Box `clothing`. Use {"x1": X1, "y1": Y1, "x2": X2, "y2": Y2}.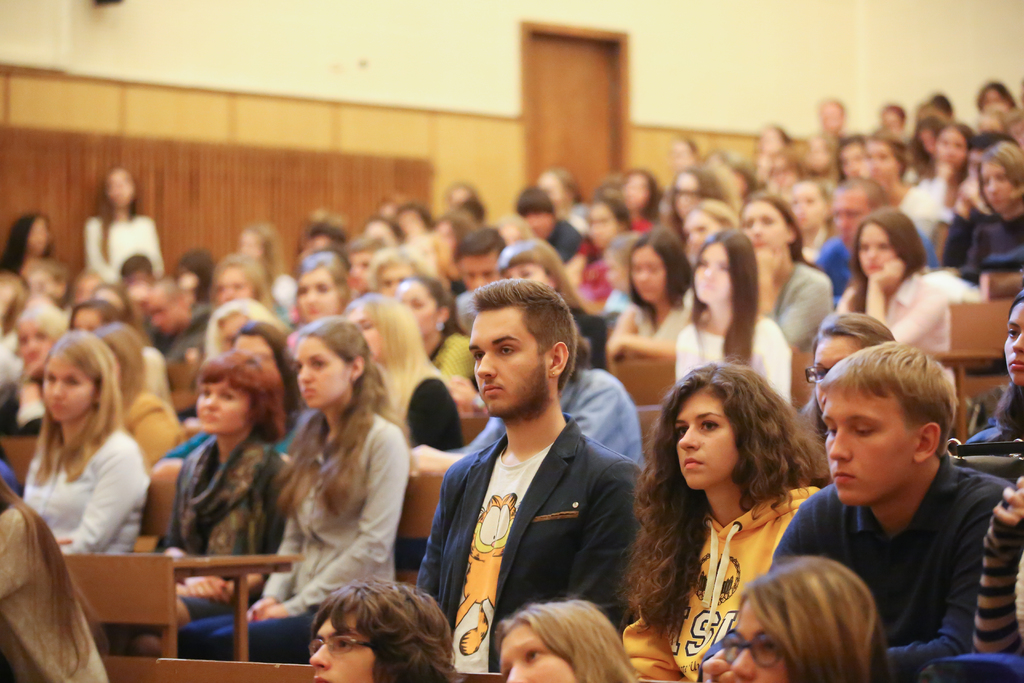
{"x1": 837, "y1": 269, "x2": 956, "y2": 366}.
